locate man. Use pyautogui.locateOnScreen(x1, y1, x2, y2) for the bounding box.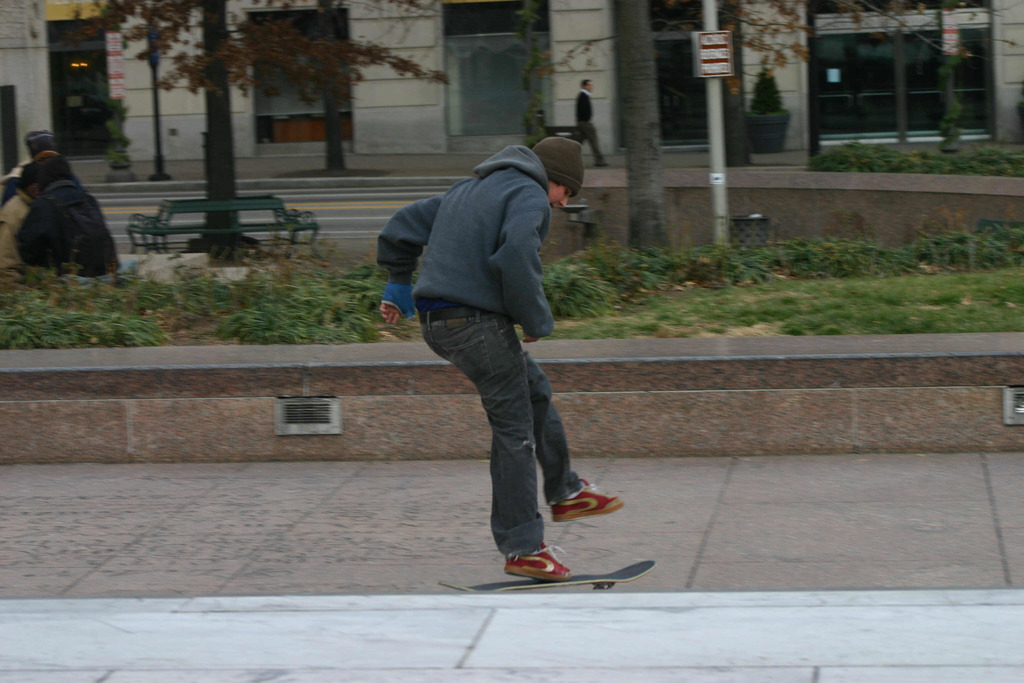
pyautogui.locateOnScreen(570, 76, 610, 167).
